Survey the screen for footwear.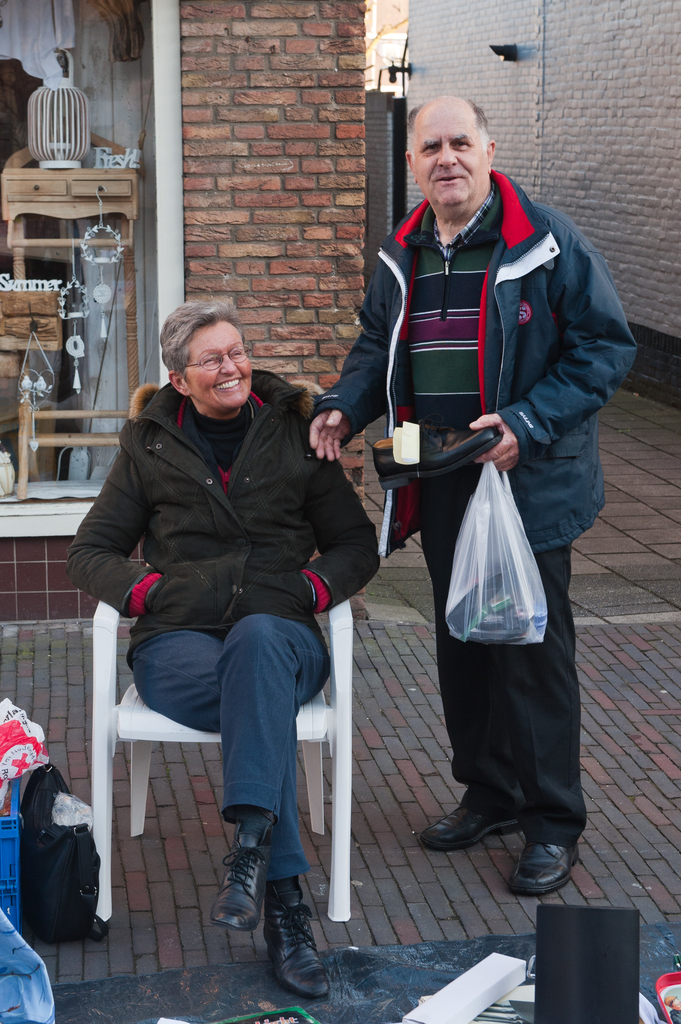
Survey found: (502, 824, 574, 900).
